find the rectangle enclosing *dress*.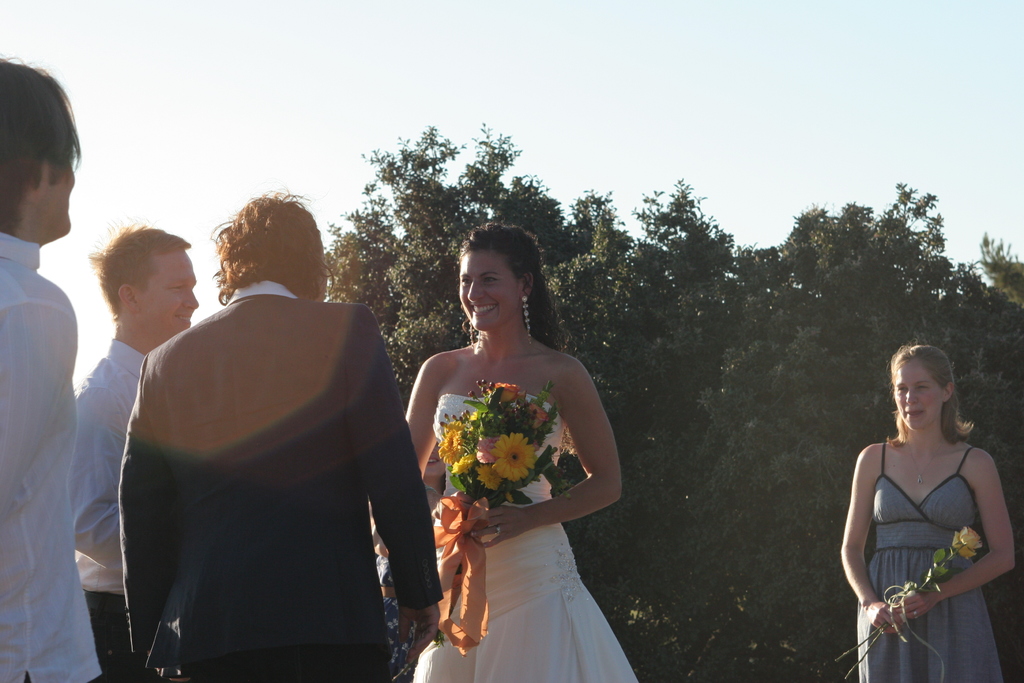
[409,395,637,682].
